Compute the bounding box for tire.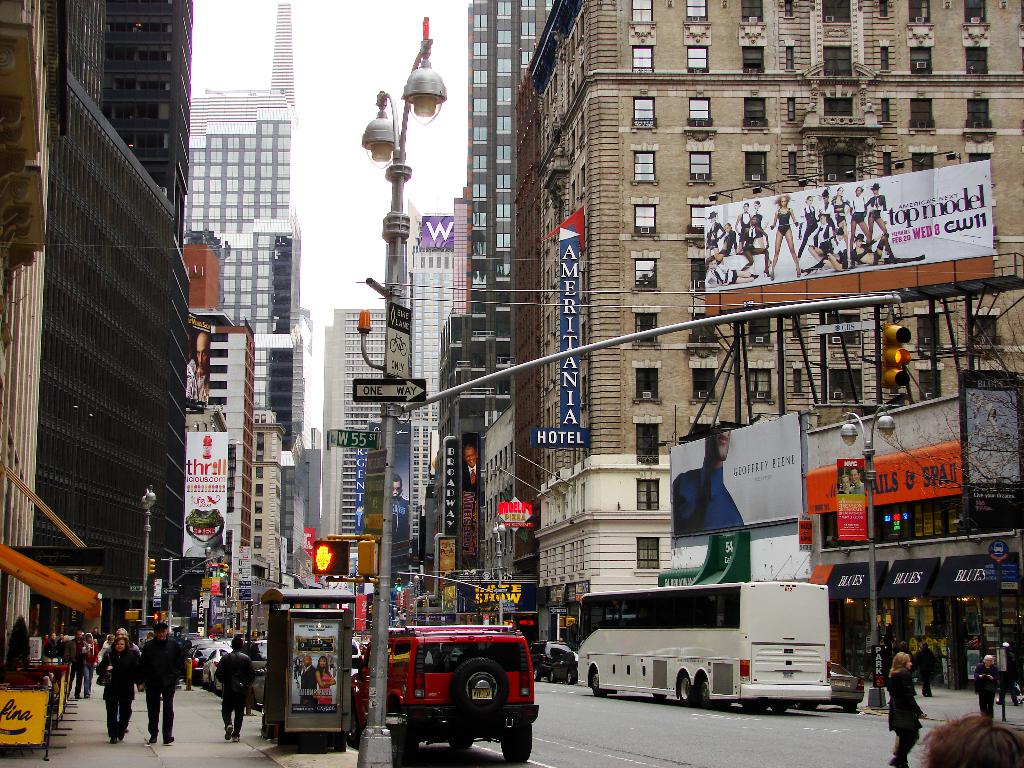
detection(498, 728, 532, 764).
